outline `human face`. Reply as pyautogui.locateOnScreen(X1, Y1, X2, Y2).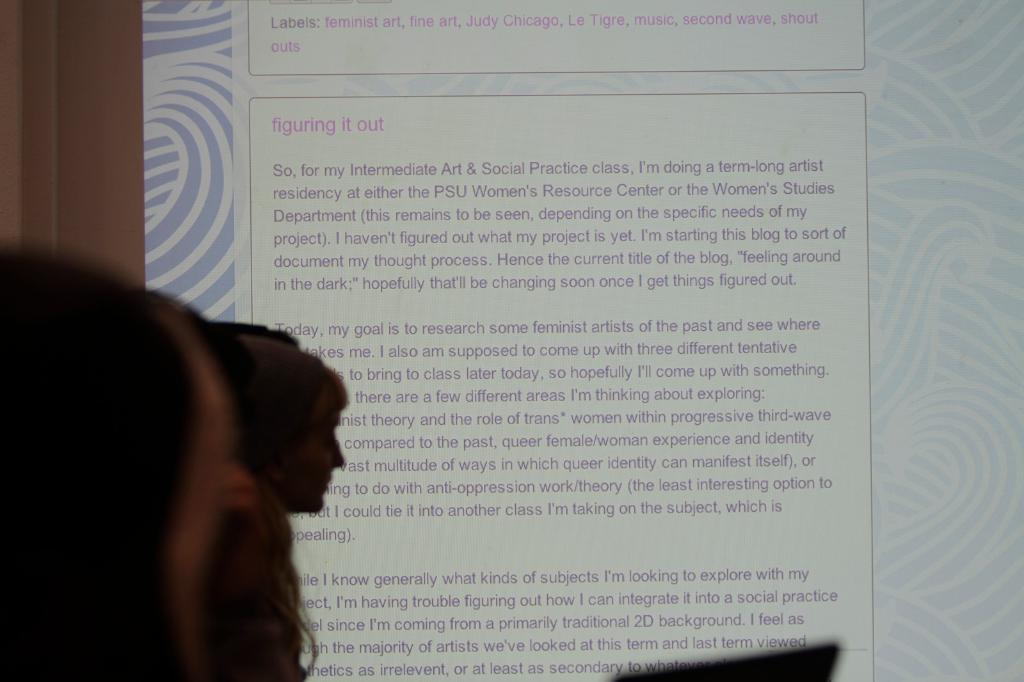
pyautogui.locateOnScreen(282, 408, 348, 514).
